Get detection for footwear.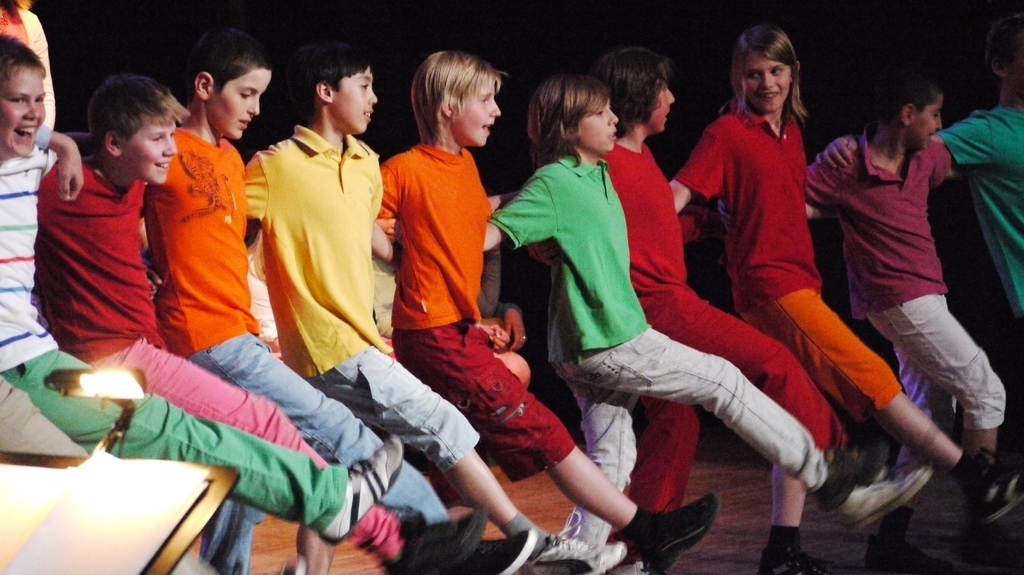
Detection: pyautogui.locateOnScreen(762, 544, 833, 574).
